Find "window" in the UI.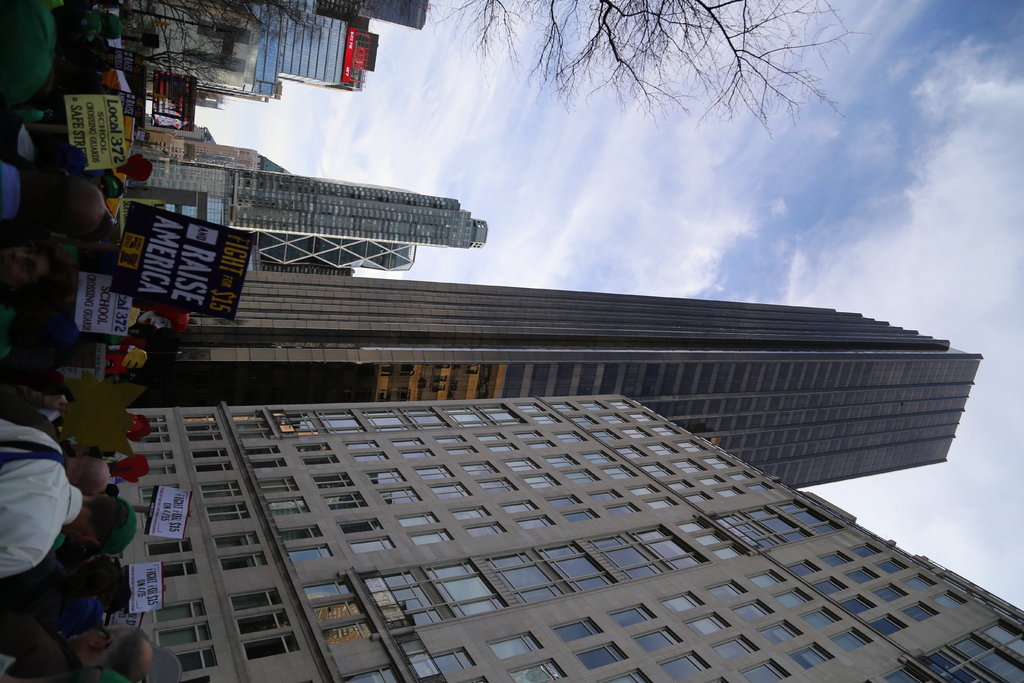
UI element at (x1=844, y1=597, x2=872, y2=615).
